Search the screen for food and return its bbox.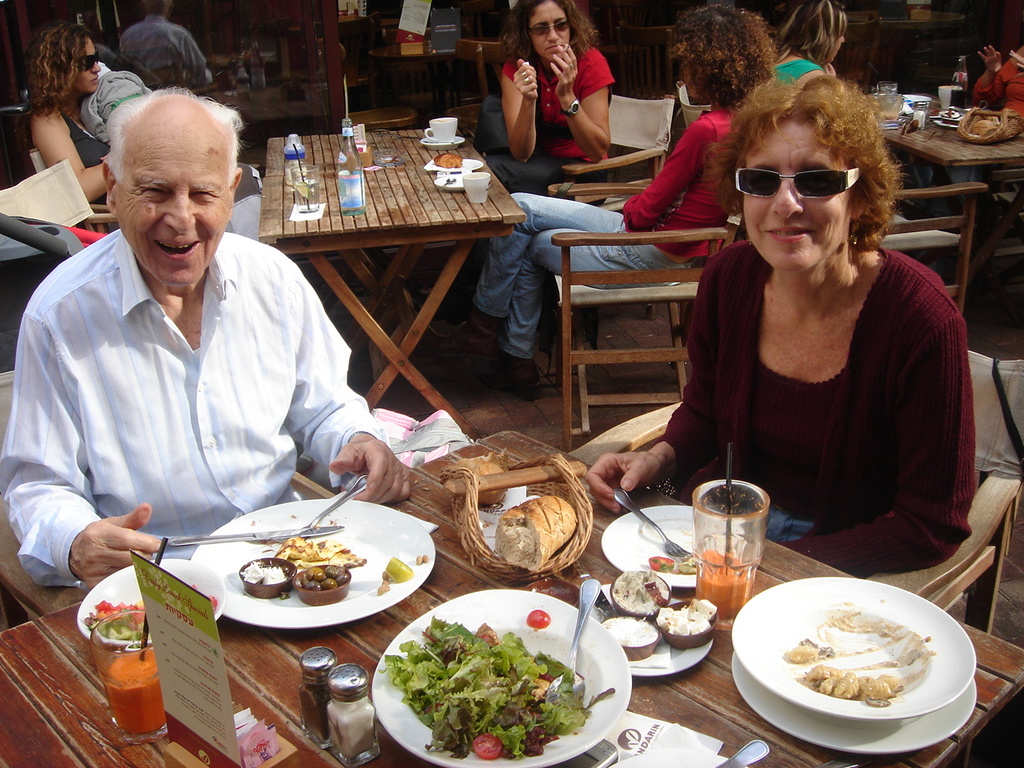
Found: left=298, top=682, right=330, bottom=742.
